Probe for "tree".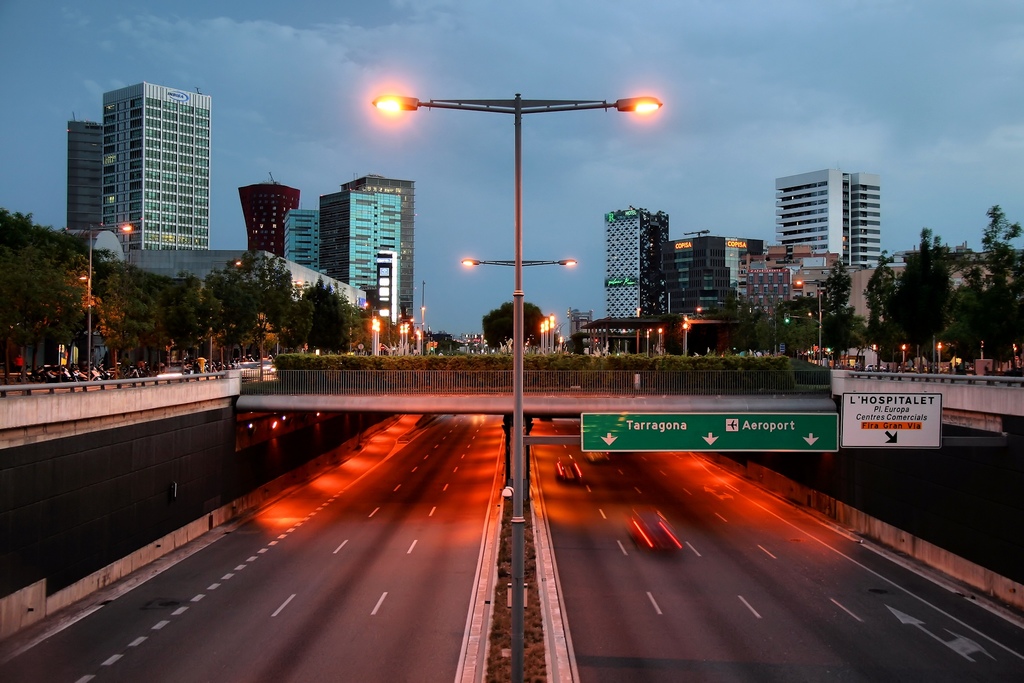
Probe result: 692 257 881 346.
